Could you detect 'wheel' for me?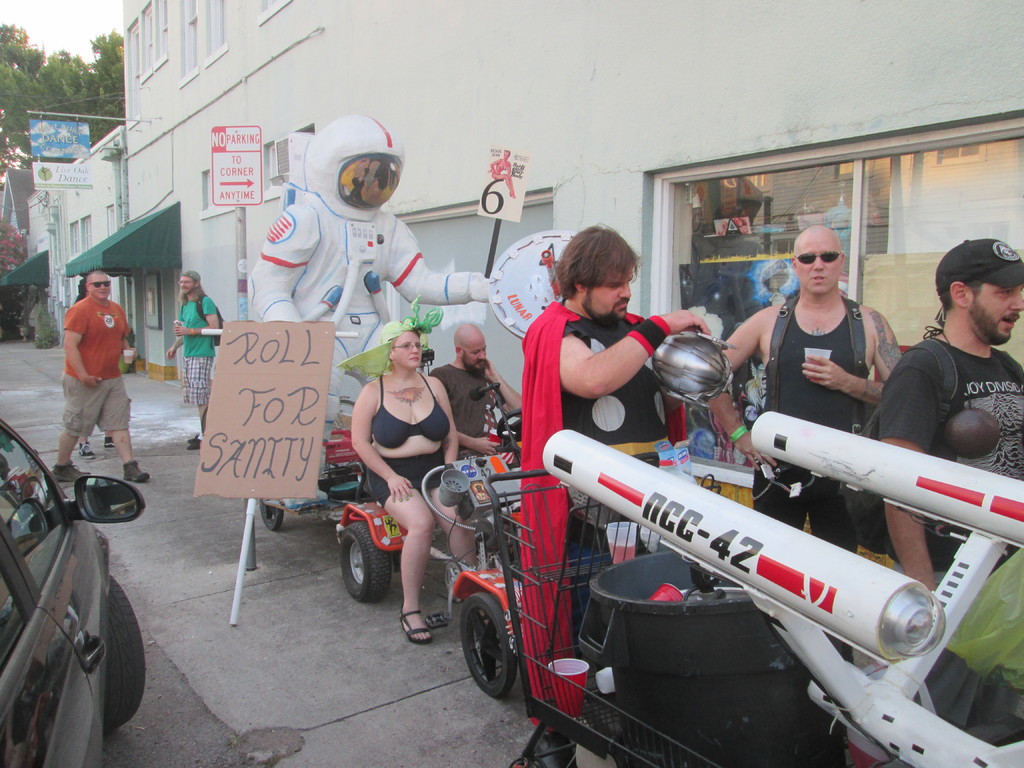
Detection result: left=497, top=410, right=525, bottom=442.
